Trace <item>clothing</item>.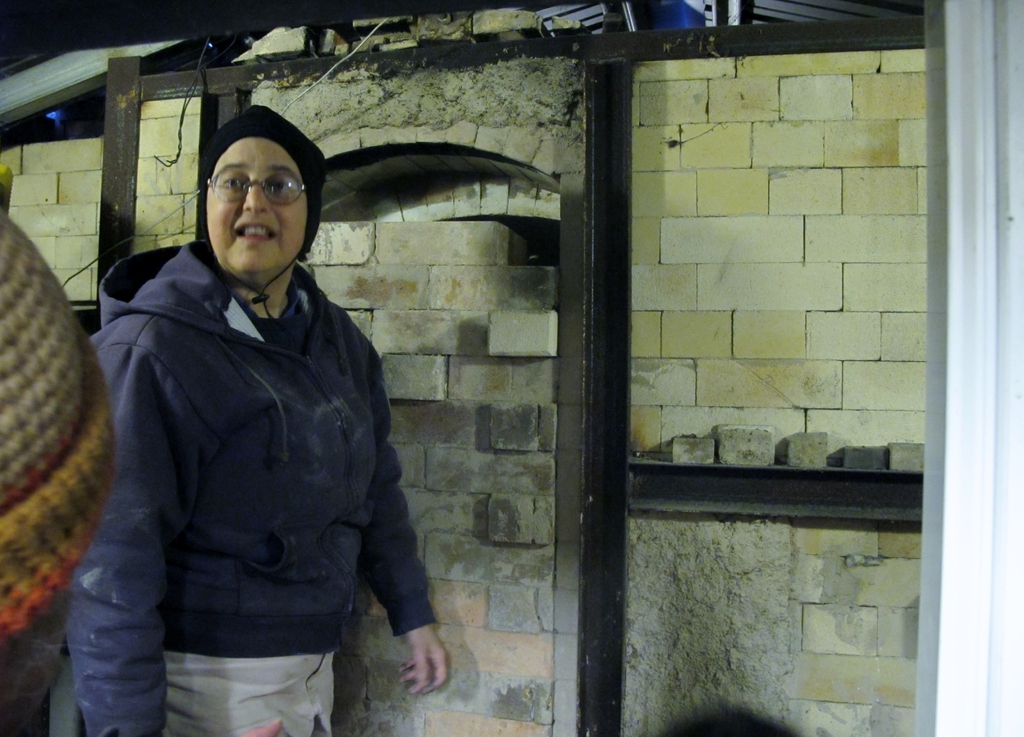
Traced to {"left": 76, "top": 258, "right": 429, "bottom": 736}.
